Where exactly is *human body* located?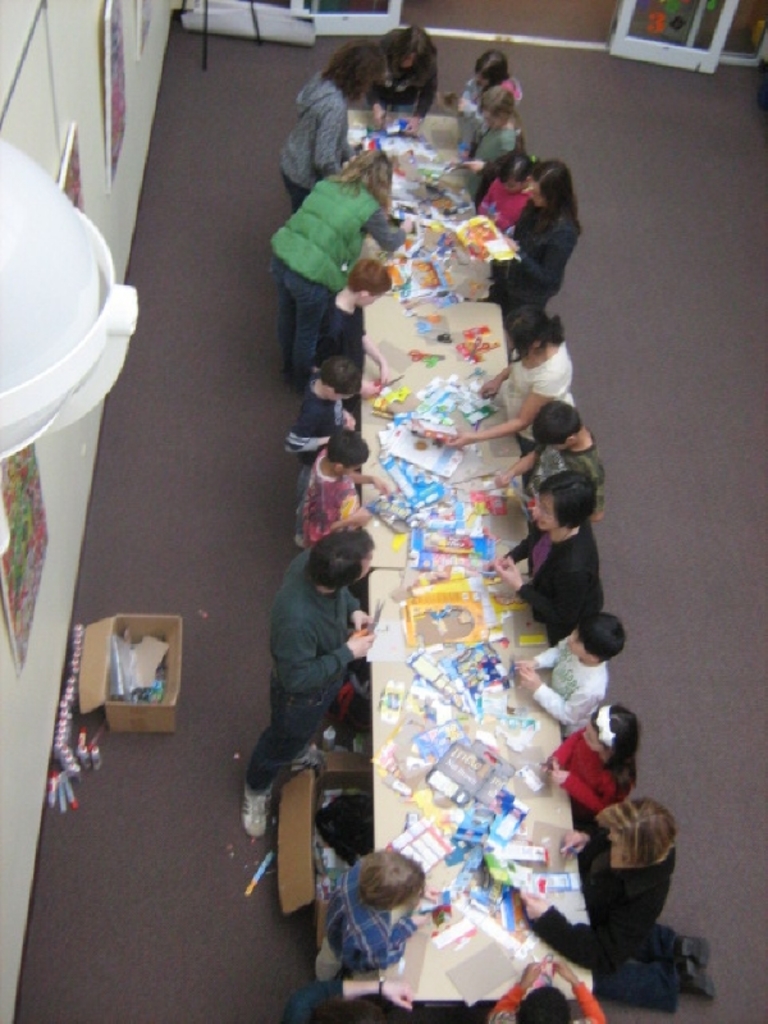
Its bounding box is (319, 870, 424, 975).
